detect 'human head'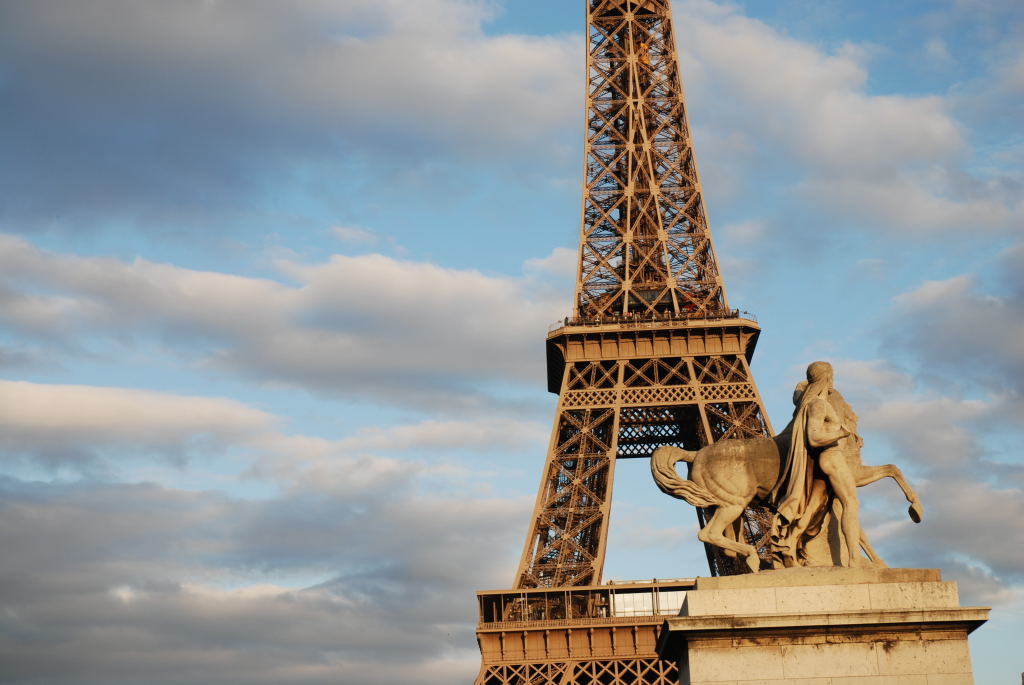
rect(808, 365, 833, 393)
